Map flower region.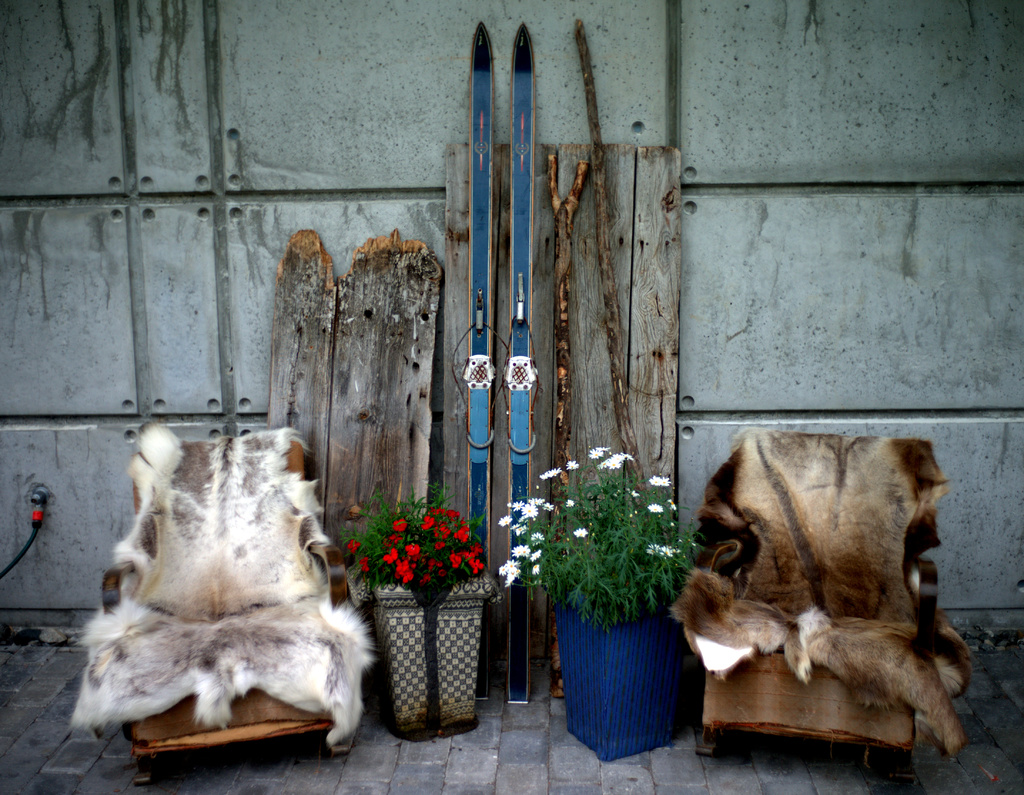
Mapped to {"x1": 406, "y1": 546, "x2": 421, "y2": 555}.
